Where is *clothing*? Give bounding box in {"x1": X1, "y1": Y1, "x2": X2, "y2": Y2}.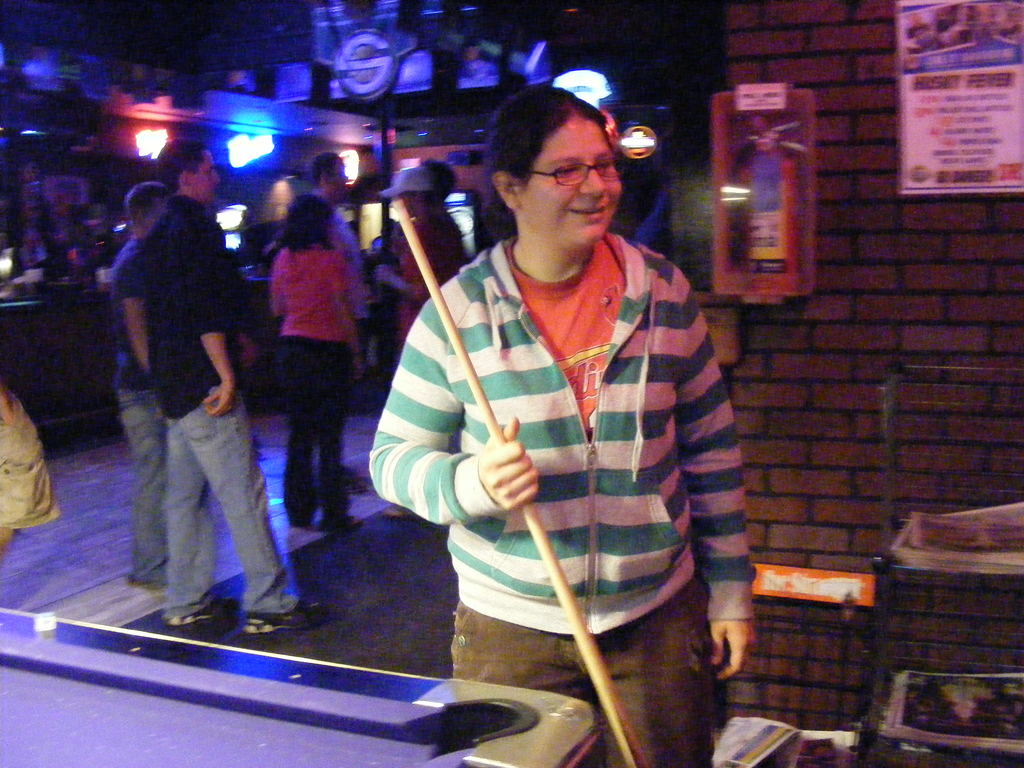
{"x1": 123, "y1": 198, "x2": 301, "y2": 612}.
